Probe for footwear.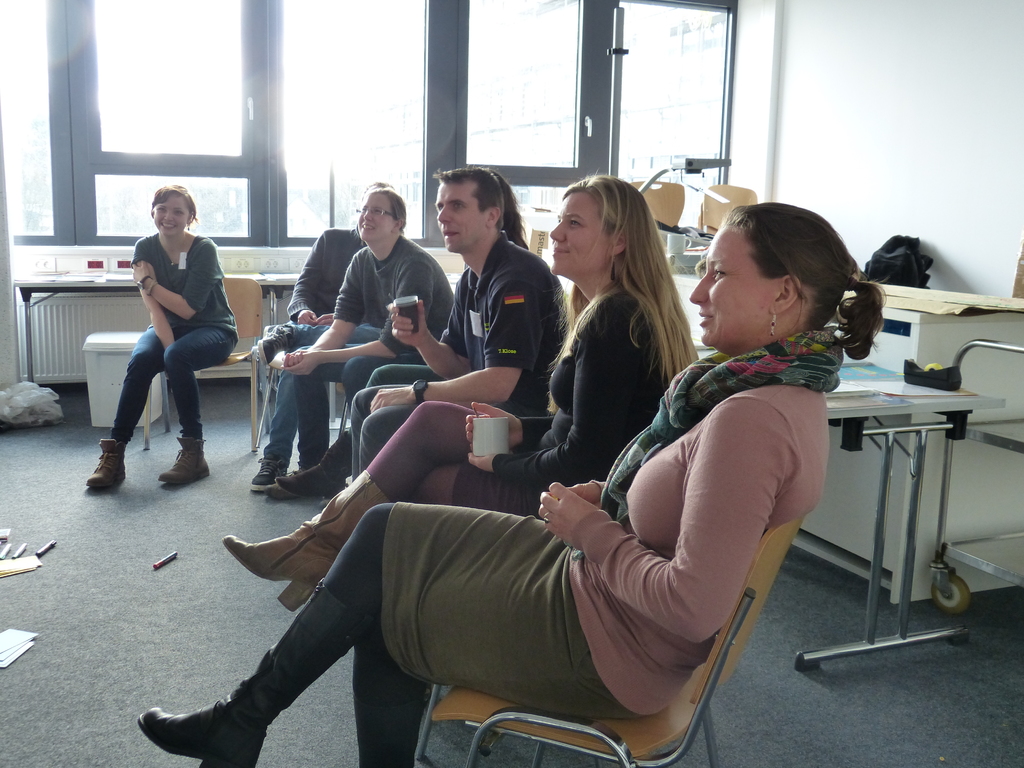
Probe result: crop(84, 436, 127, 495).
